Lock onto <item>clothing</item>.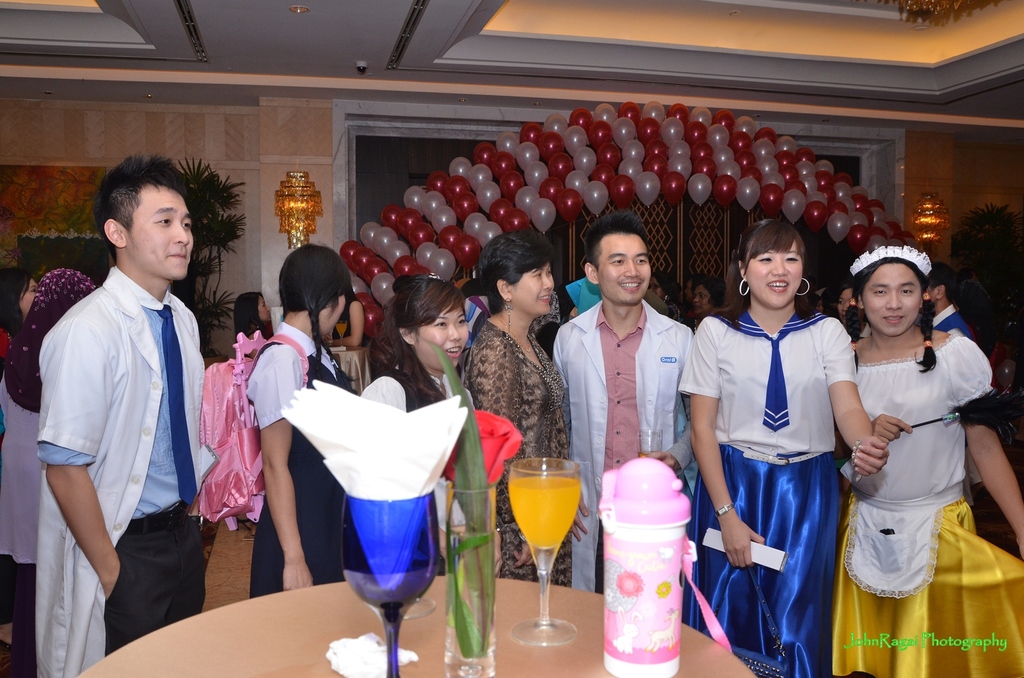
Locked: 240, 314, 351, 602.
